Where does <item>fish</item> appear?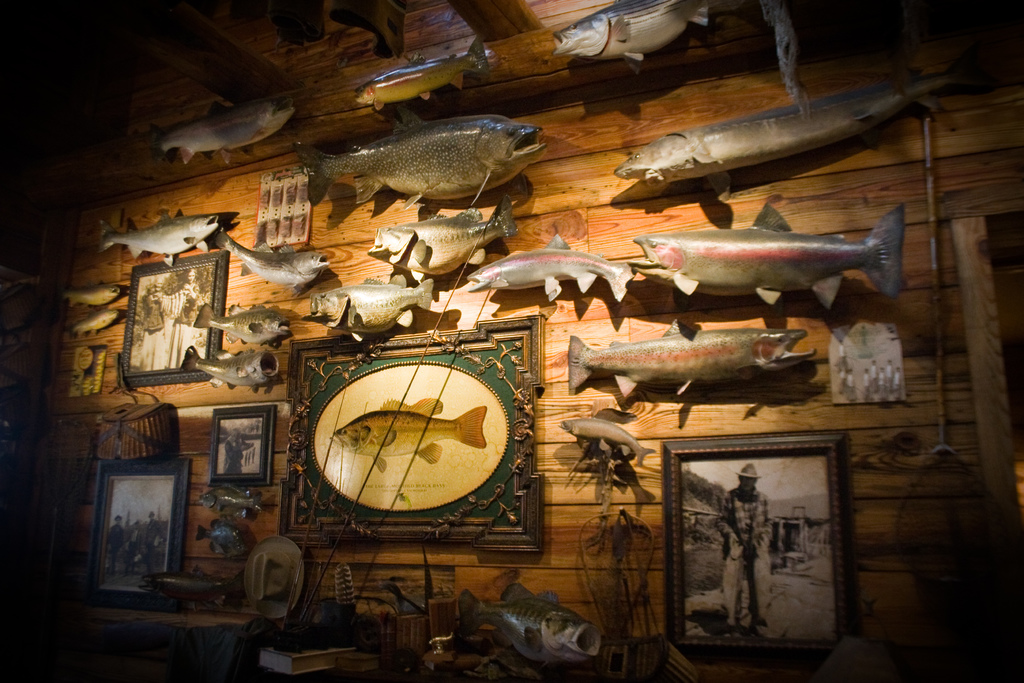
Appears at crop(195, 520, 244, 550).
